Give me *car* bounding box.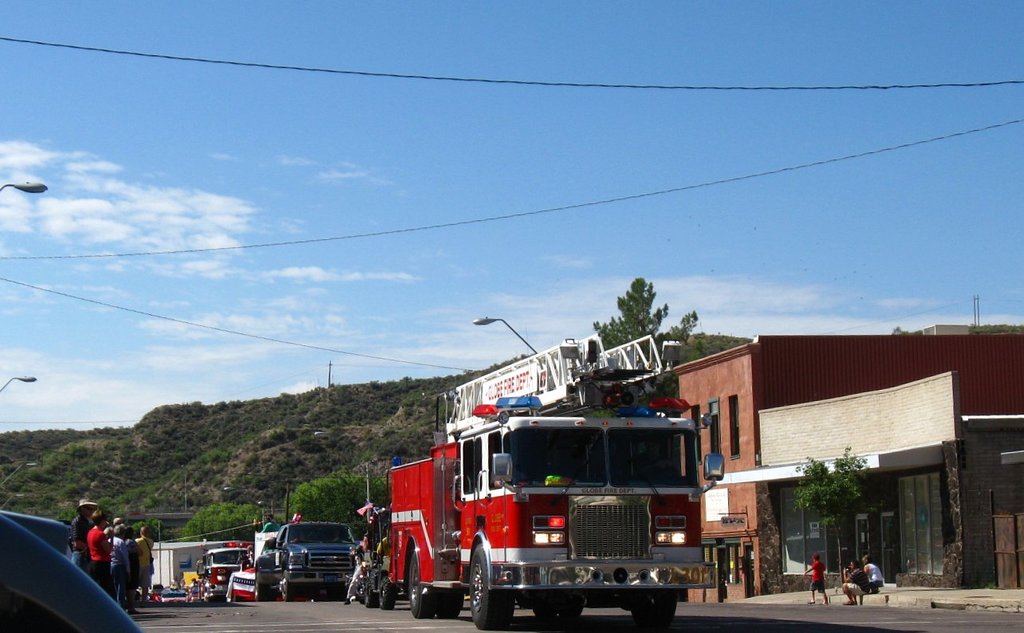
x1=7, y1=512, x2=77, y2=558.
